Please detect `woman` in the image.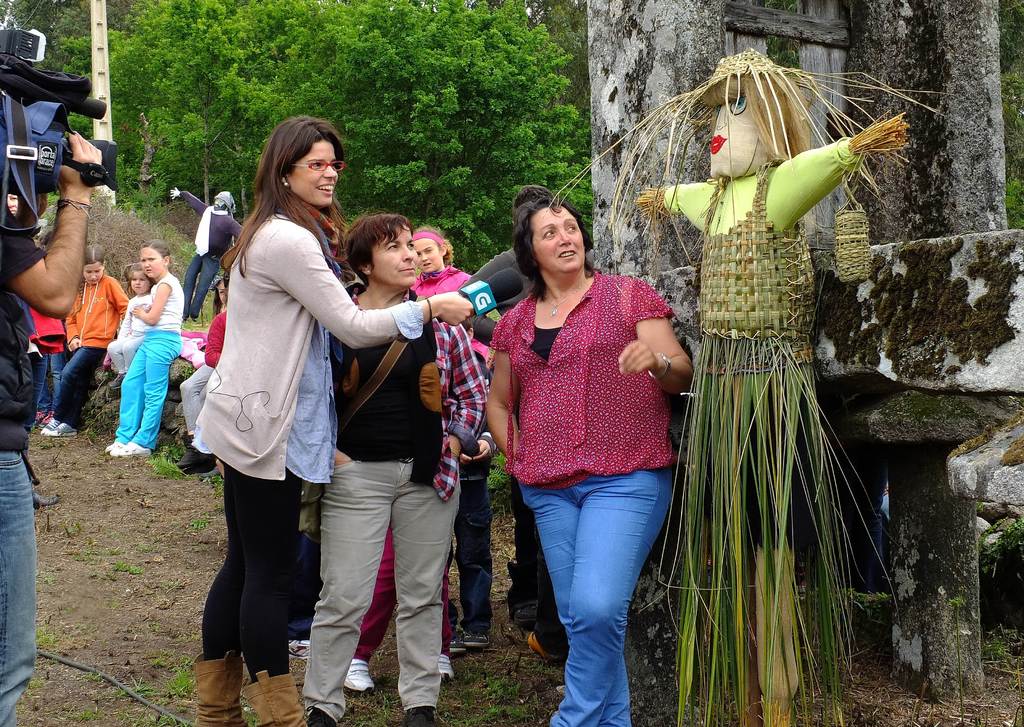
bbox=[303, 215, 486, 722].
